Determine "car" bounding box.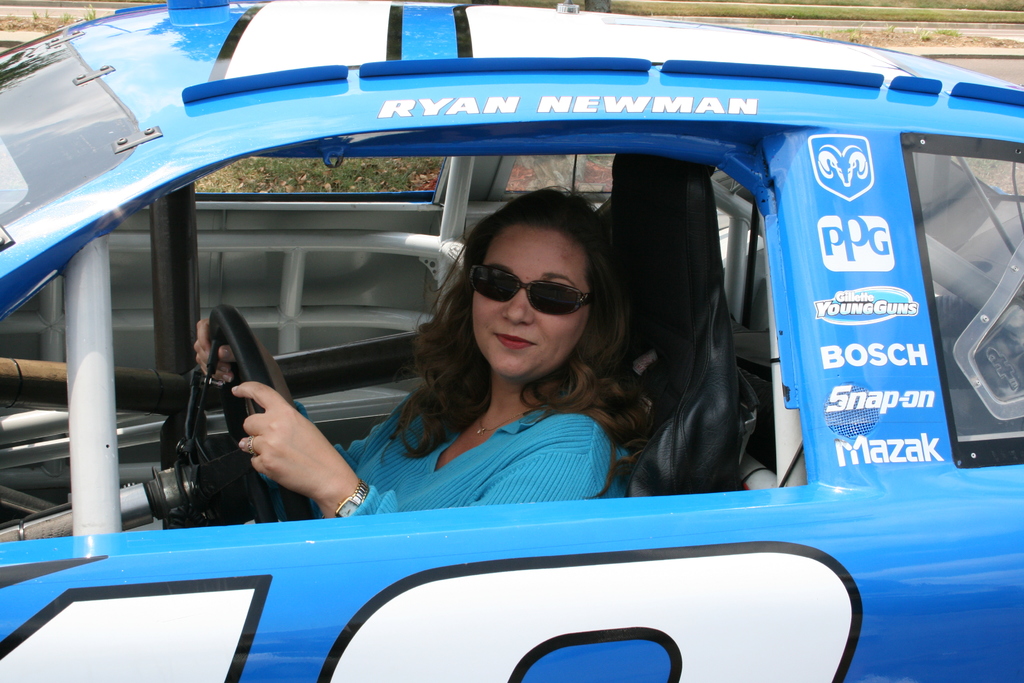
Determined: bbox(0, 0, 1023, 682).
